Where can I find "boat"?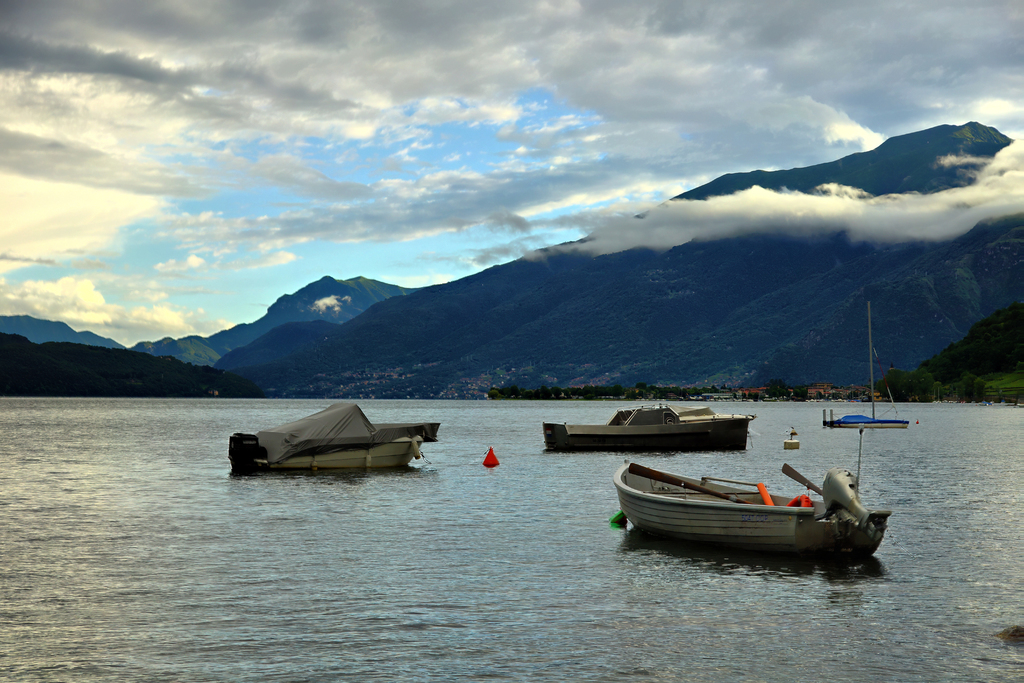
You can find it at (543, 404, 753, 452).
